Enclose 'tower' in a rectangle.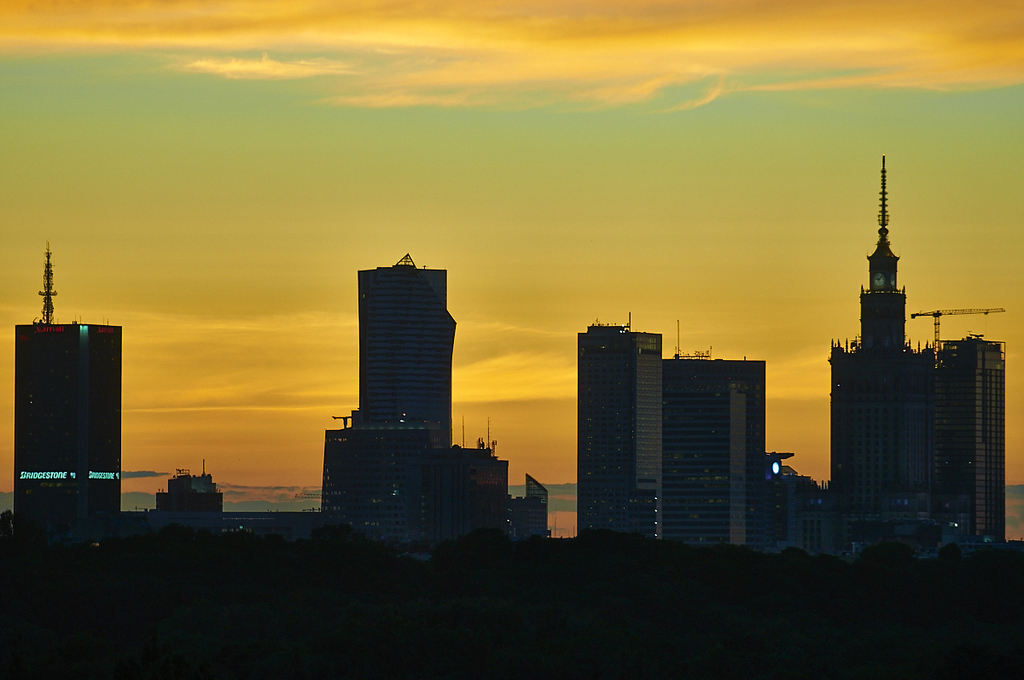
578,318,666,556.
